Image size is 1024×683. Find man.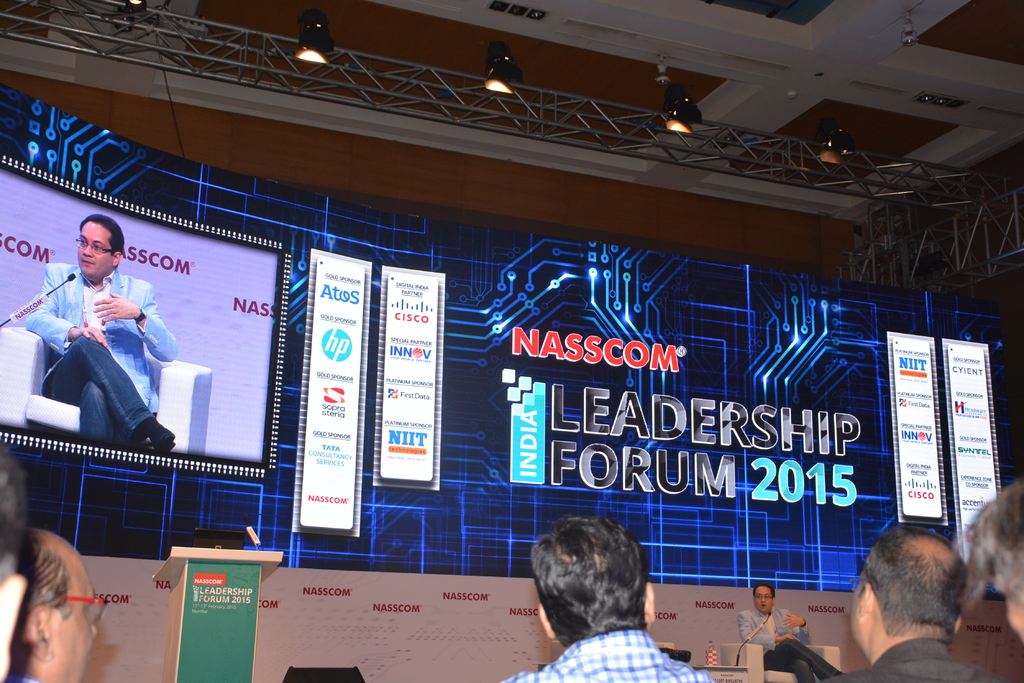
732, 577, 842, 682.
